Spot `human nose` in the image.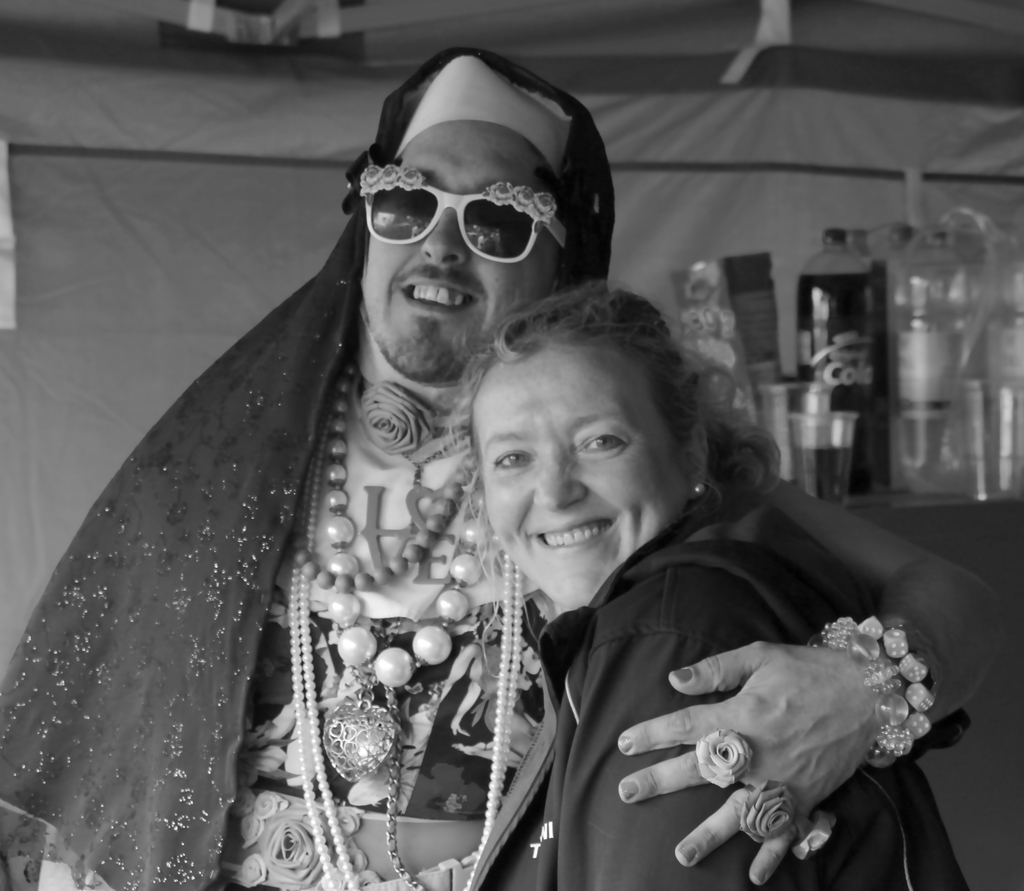
`human nose` found at detection(536, 455, 587, 507).
